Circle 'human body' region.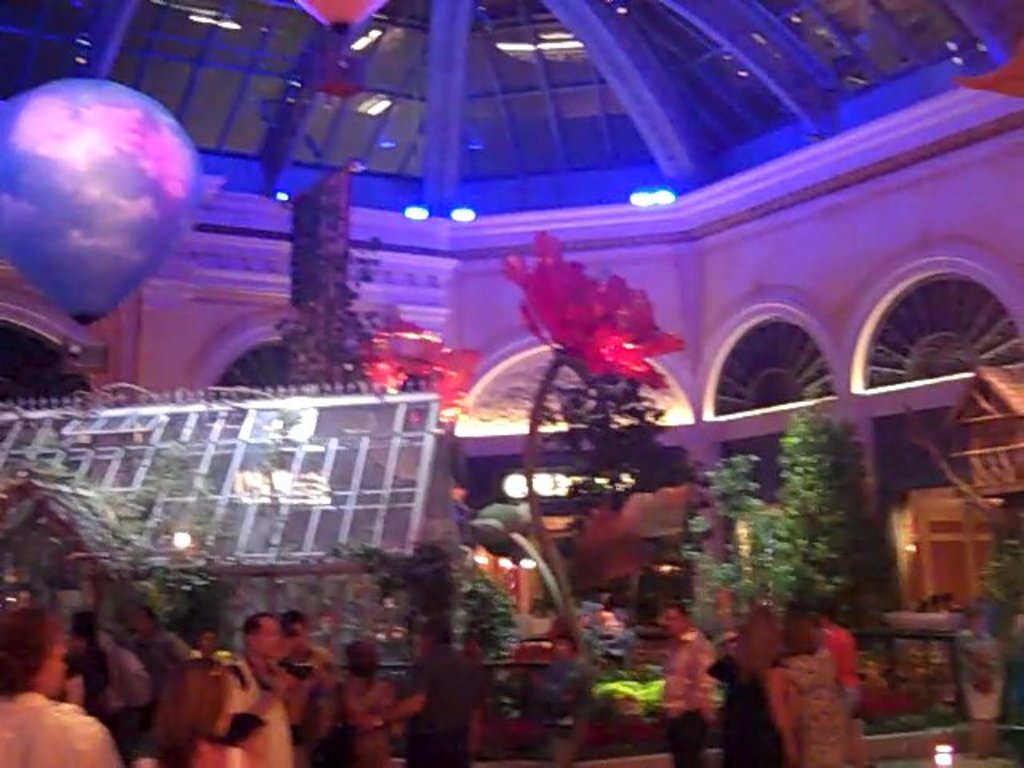
Region: (x1=342, y1=678, x2=416, y2=766).
